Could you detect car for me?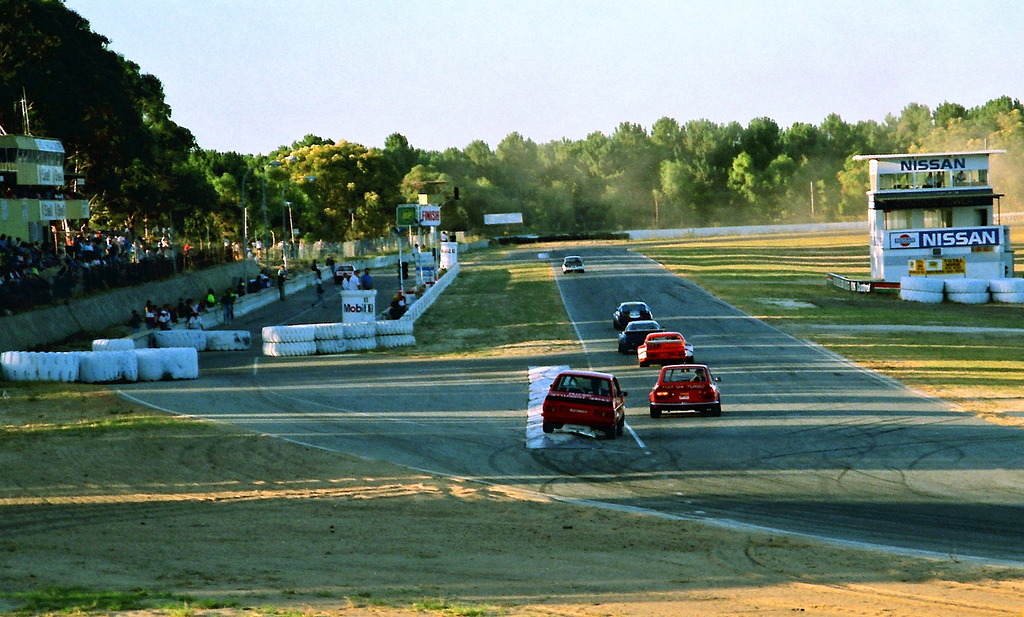
Detection result: {"left": 648, "top": 364, "right": 719, "bottom": 418}.
